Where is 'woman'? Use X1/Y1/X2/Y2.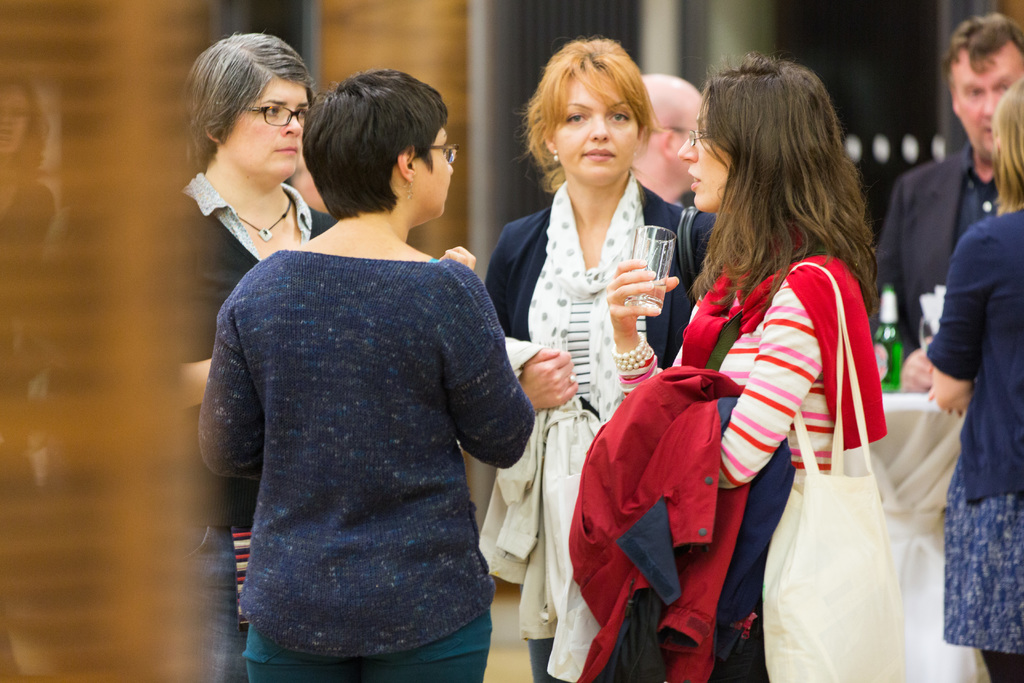
157/27/335/682.
